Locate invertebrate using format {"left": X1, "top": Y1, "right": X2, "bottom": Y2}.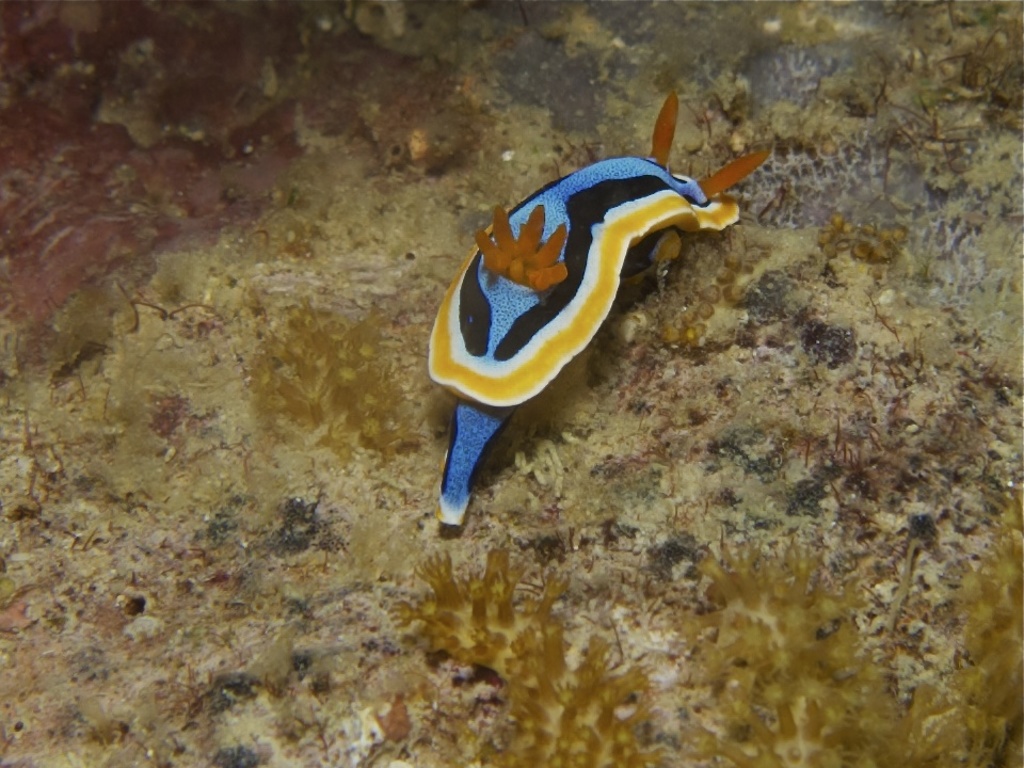
{"left": 428, "top": 89, "right": 777, "bottom": 527}.
